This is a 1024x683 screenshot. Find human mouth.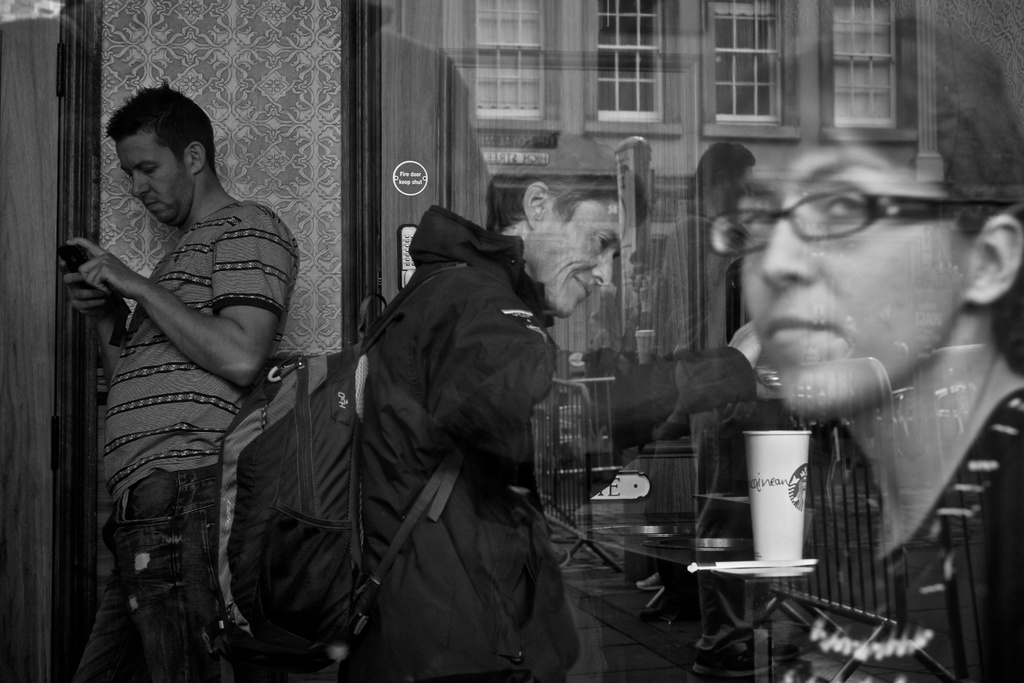
Bounding box: <box>146,197,163,212</box>.
